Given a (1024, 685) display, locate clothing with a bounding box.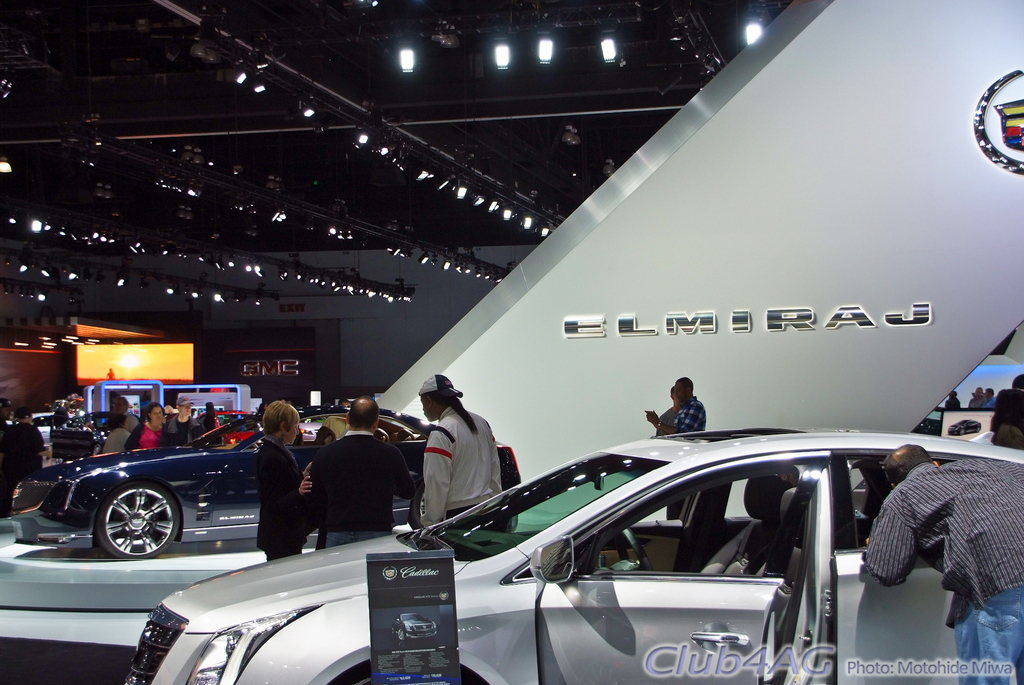
Located: (94, 423, 128, 454).
